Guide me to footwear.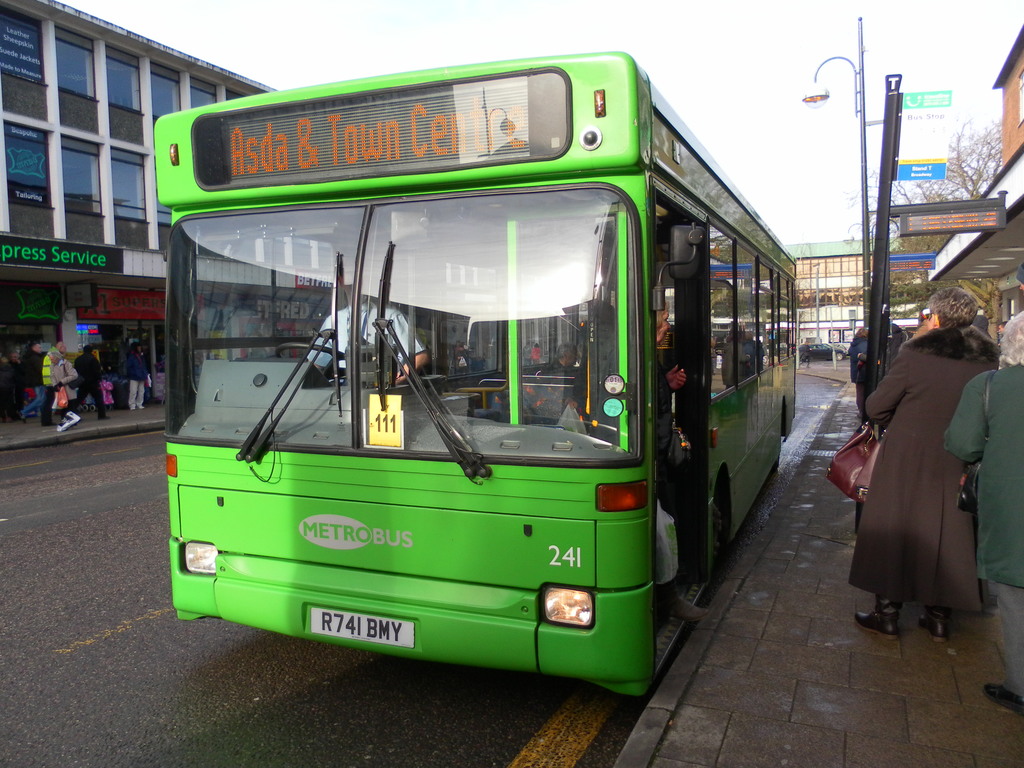
Guidance: 41, 425, 49, 426.
